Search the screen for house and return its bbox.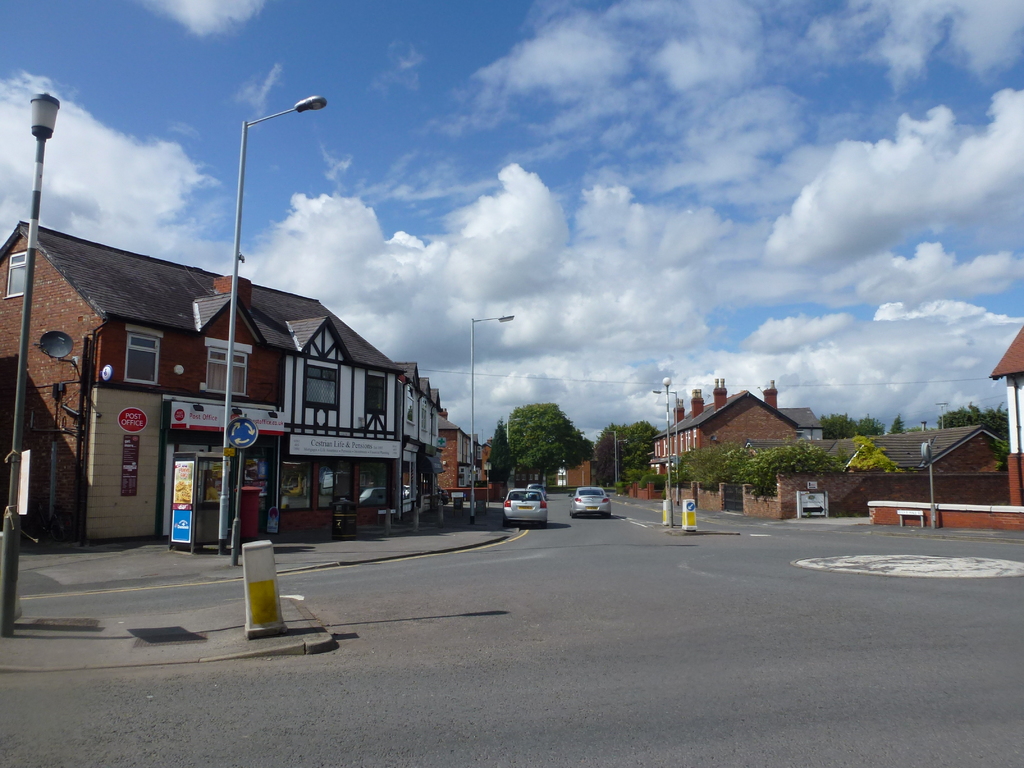
Found: bbox=(437, 419, 493, 515).
